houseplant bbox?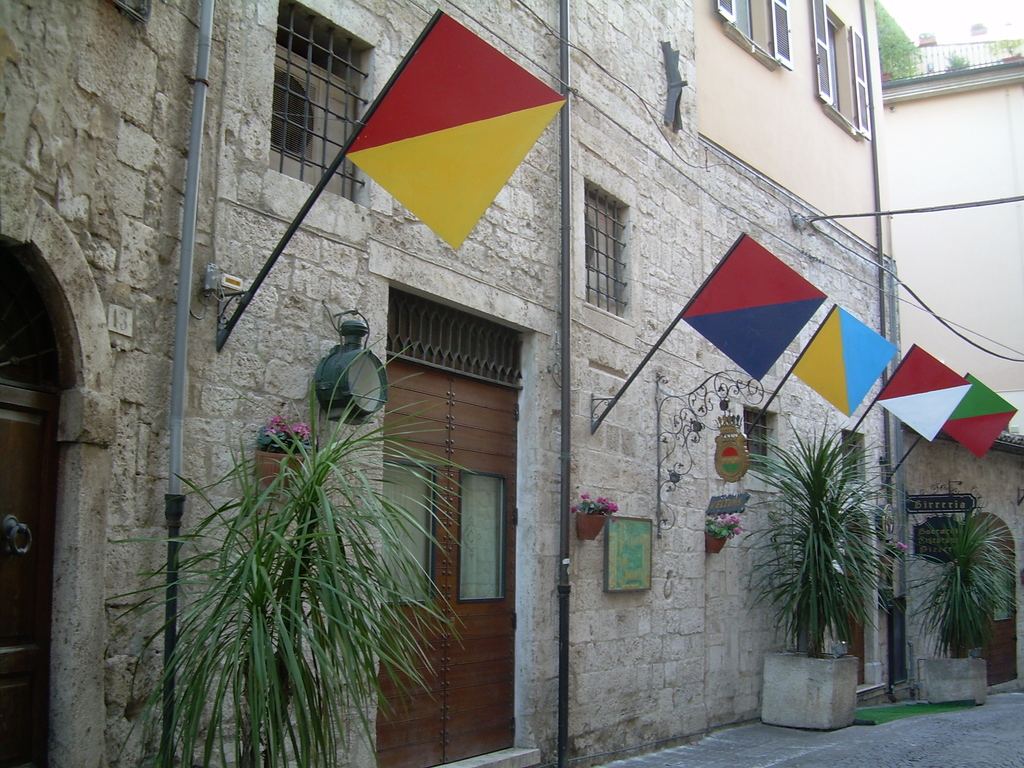
706:508:740:557
